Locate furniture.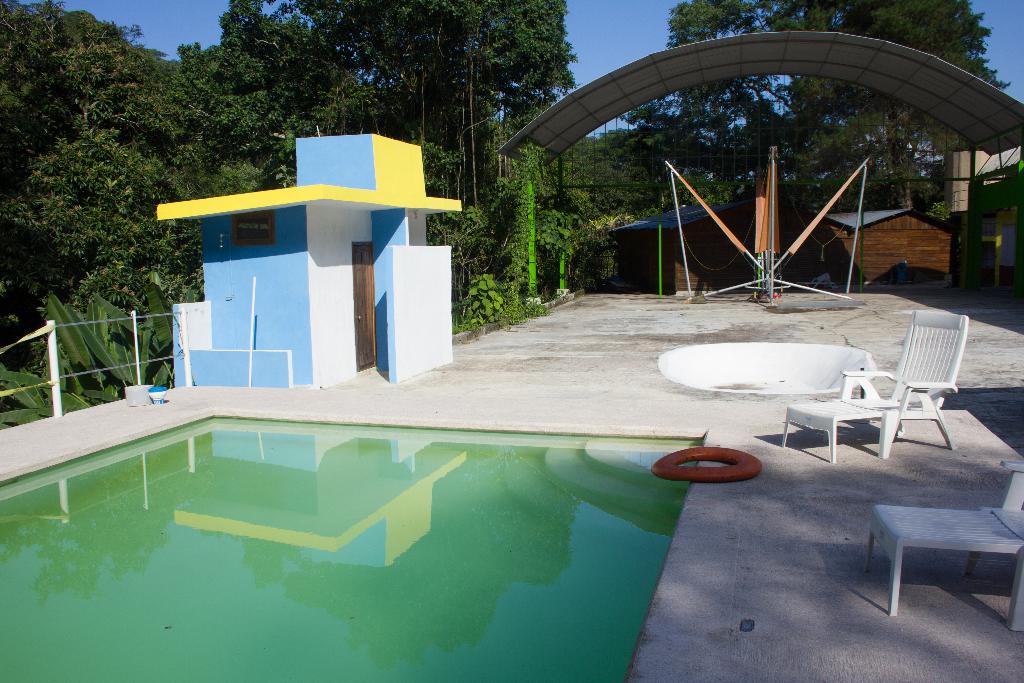
Bounding box: {"left": 780, "top": 394, "right": 878, "bottom": 465}.
